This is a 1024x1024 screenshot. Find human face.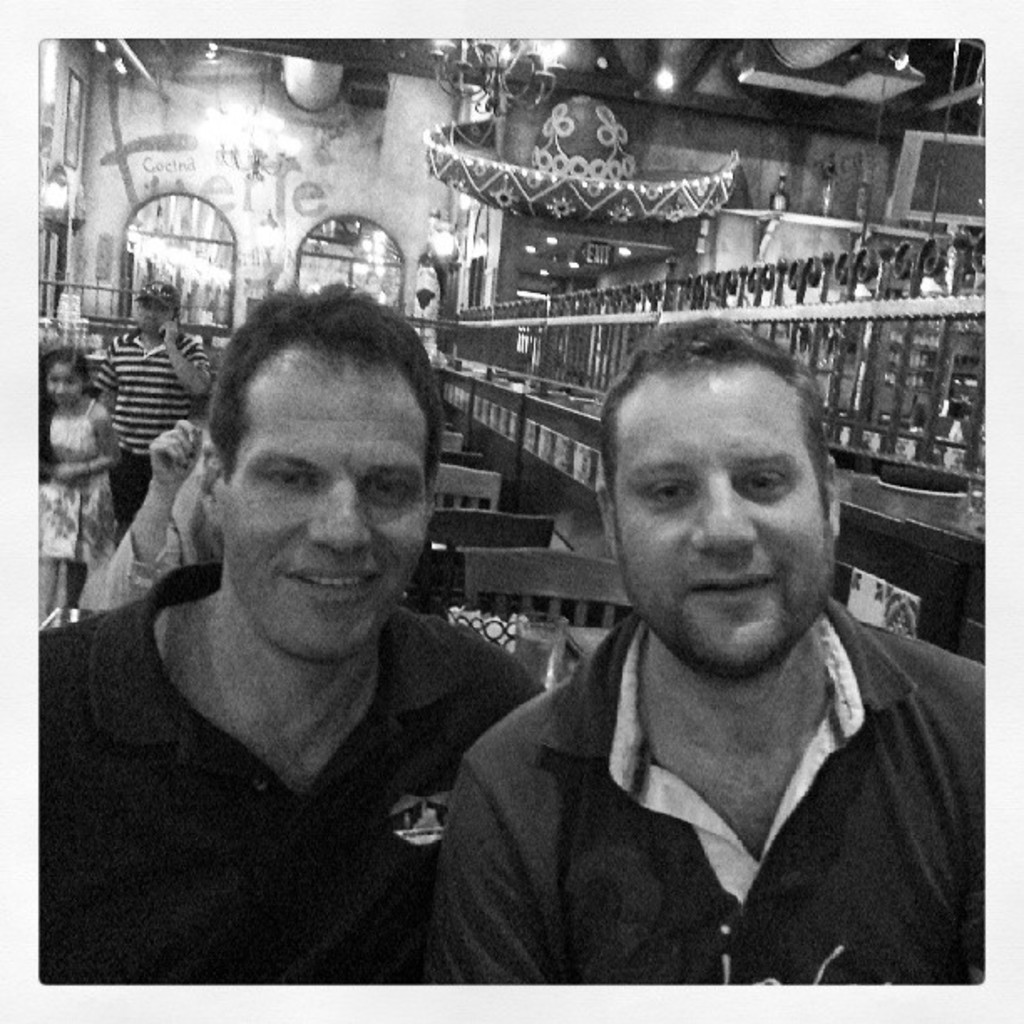
Bounding box: bbox=(211, 351, 422, 661).
